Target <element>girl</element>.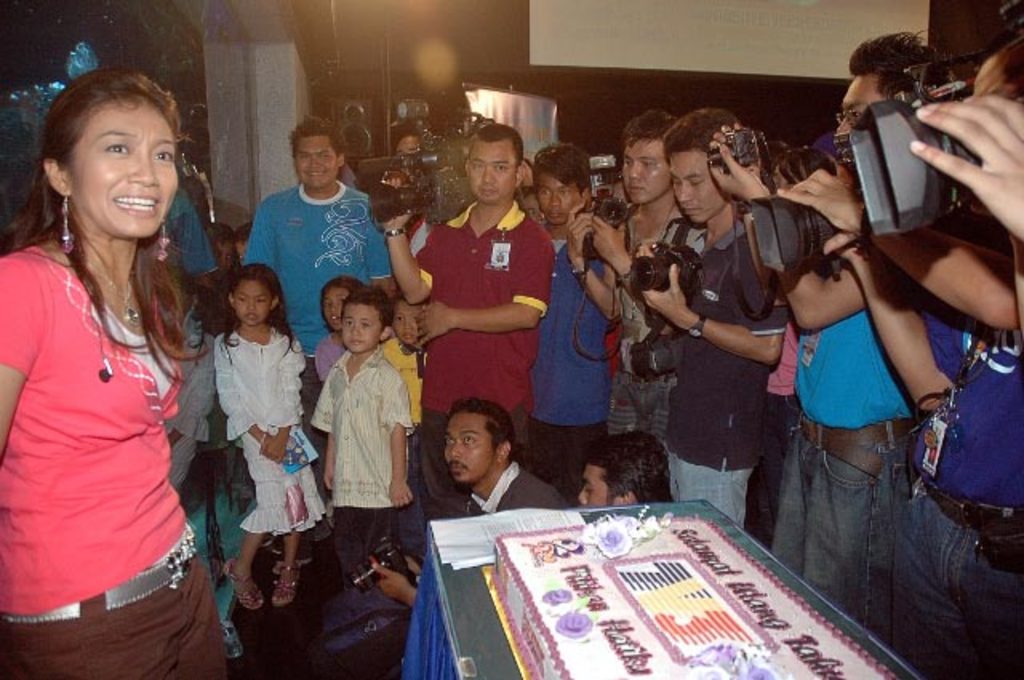
Target region: 312, 269, 365, 382.
